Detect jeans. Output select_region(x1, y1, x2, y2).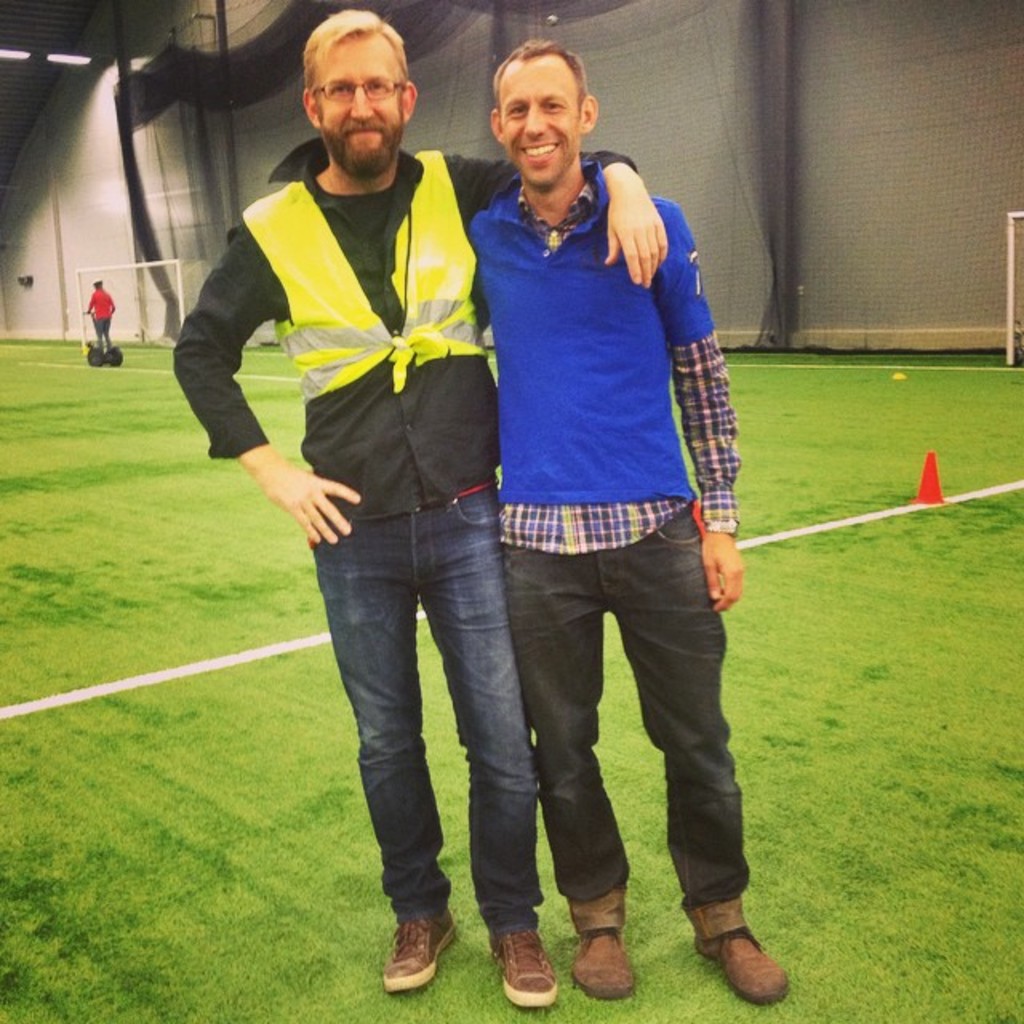
select_region(307, 499, 541, 922).
